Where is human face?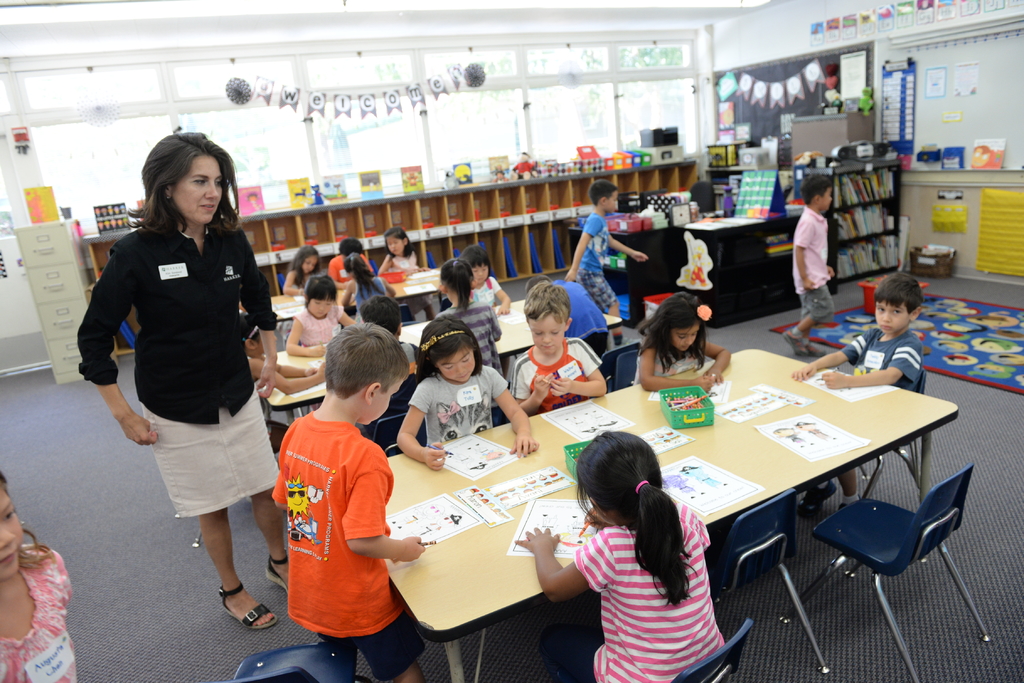
l=438, t=346, r=473, b=383.
